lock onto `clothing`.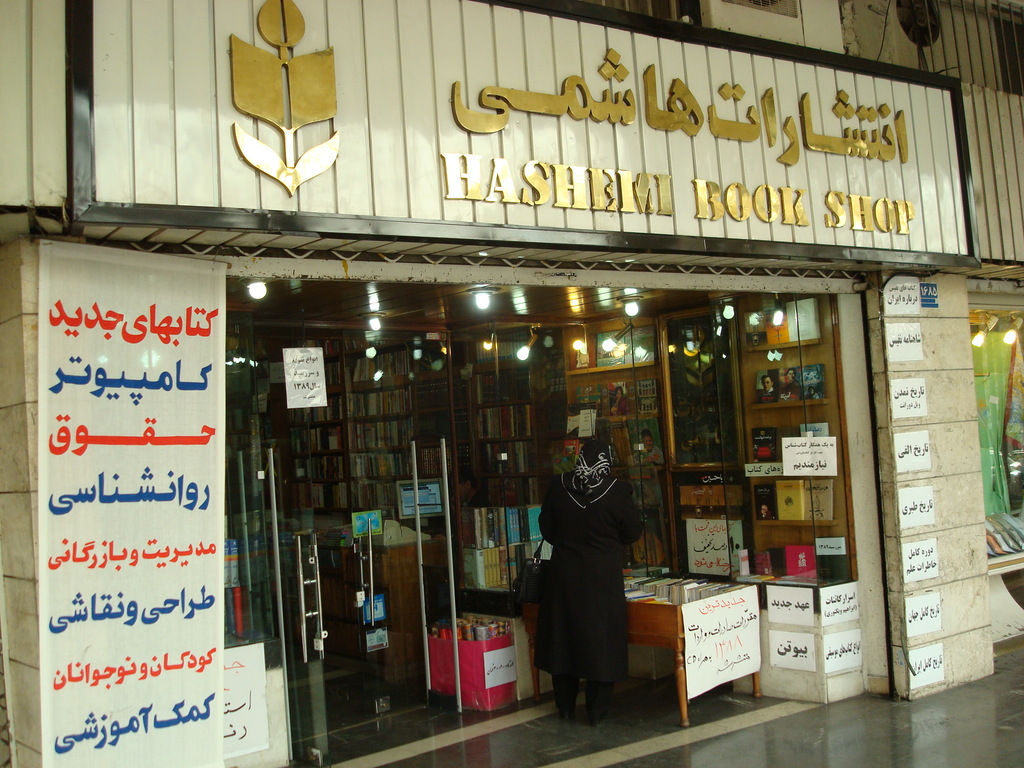
Locked: locate(533, 419, 644, 721).
